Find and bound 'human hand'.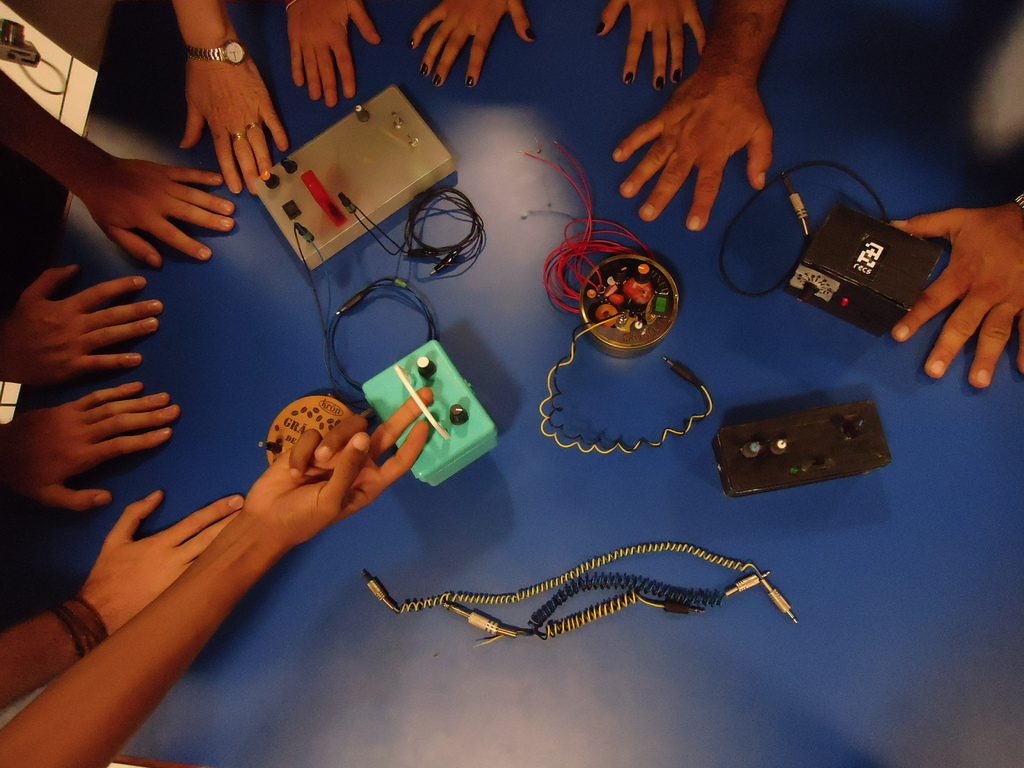
Bound: Rect(1, 264, 166, 389).
